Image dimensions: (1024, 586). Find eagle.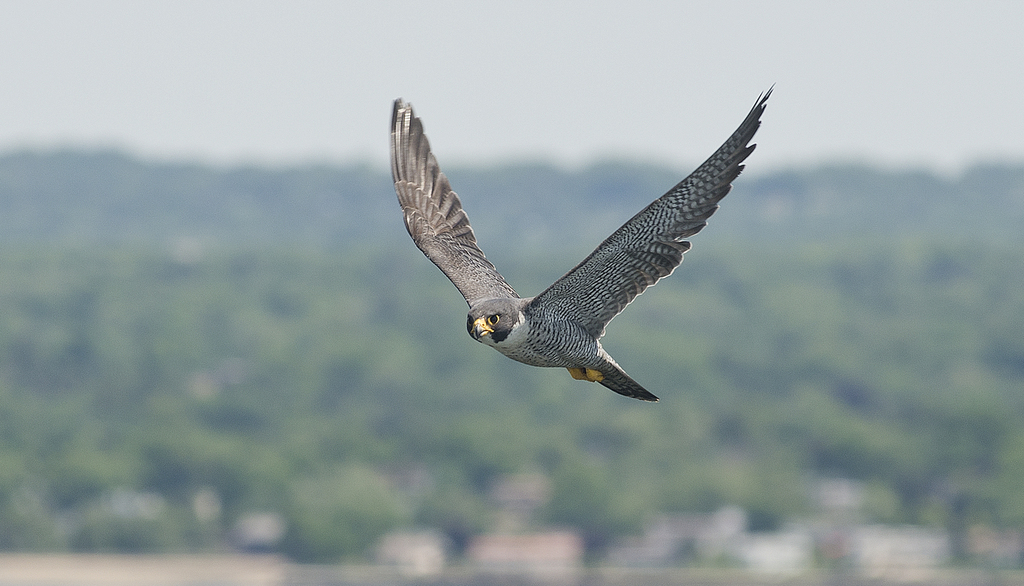
[x1=387, y1=87, x2=779, y2=405].
